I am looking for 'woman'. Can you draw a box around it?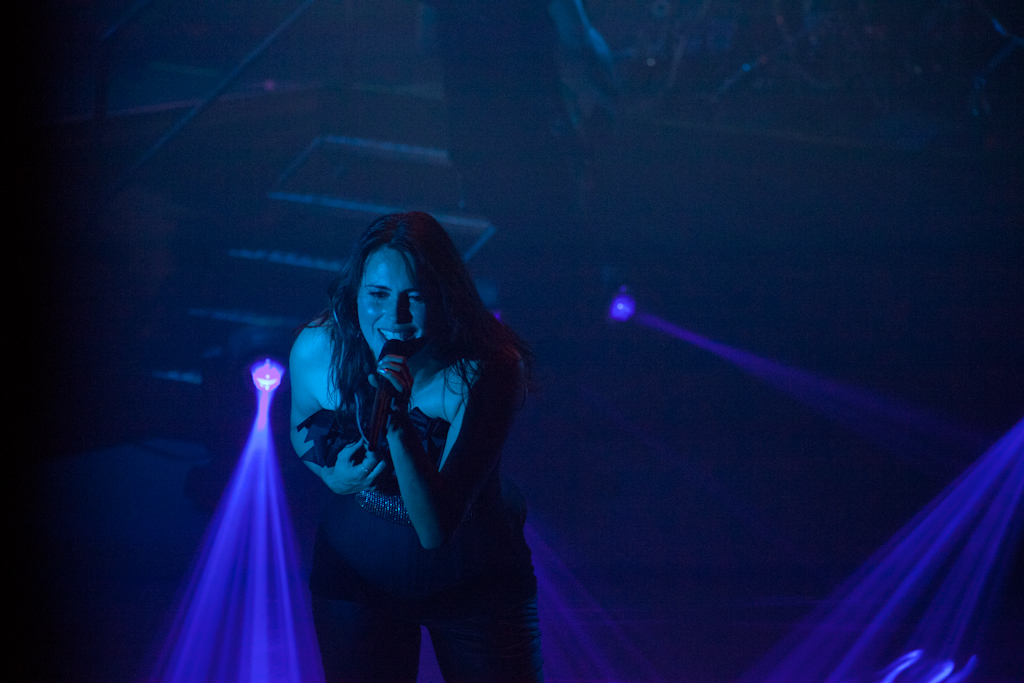
Sure, the bounding box is (264,190,538,682).
